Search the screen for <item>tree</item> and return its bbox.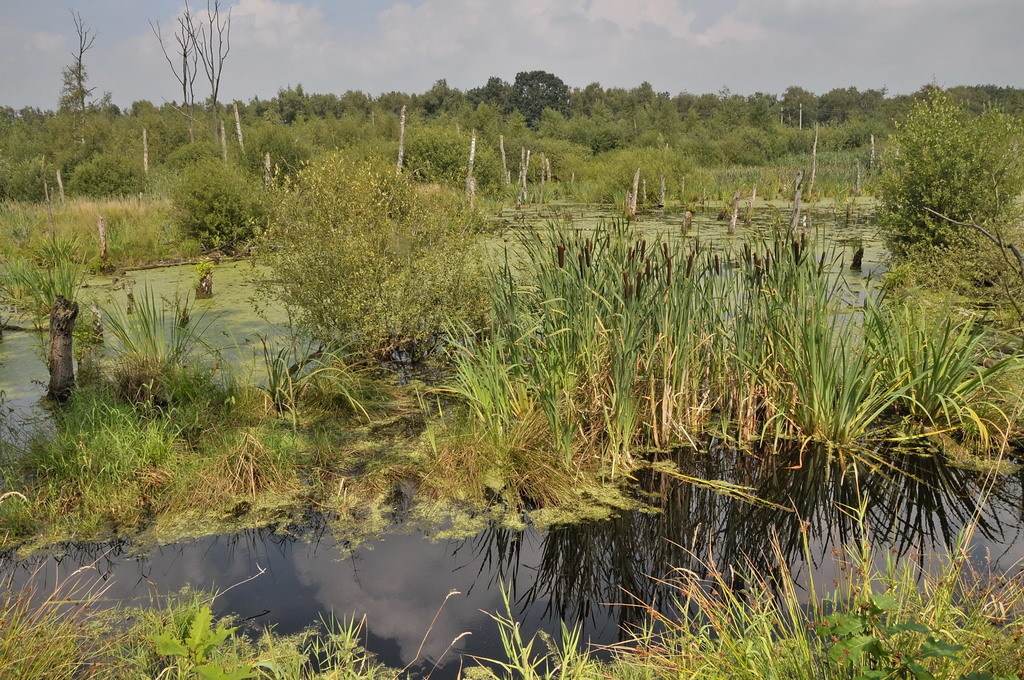
Found: [x1=178, y1=5, x2=253, y2=190].
